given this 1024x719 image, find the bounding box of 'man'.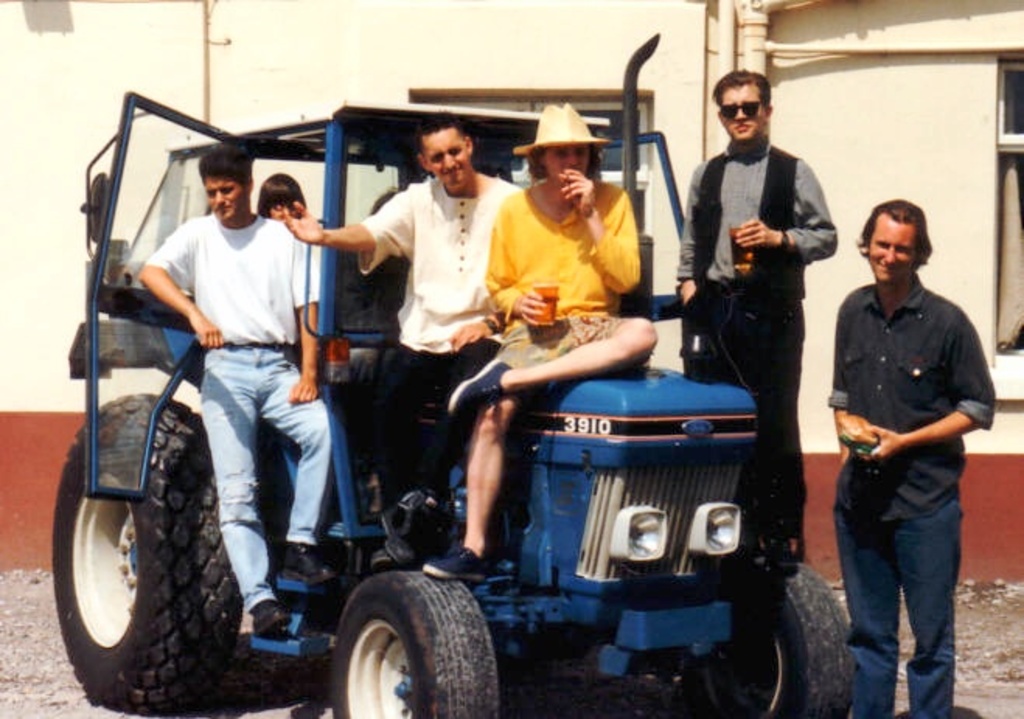
[x1=132, y1=140, x2=347, y2=634].
